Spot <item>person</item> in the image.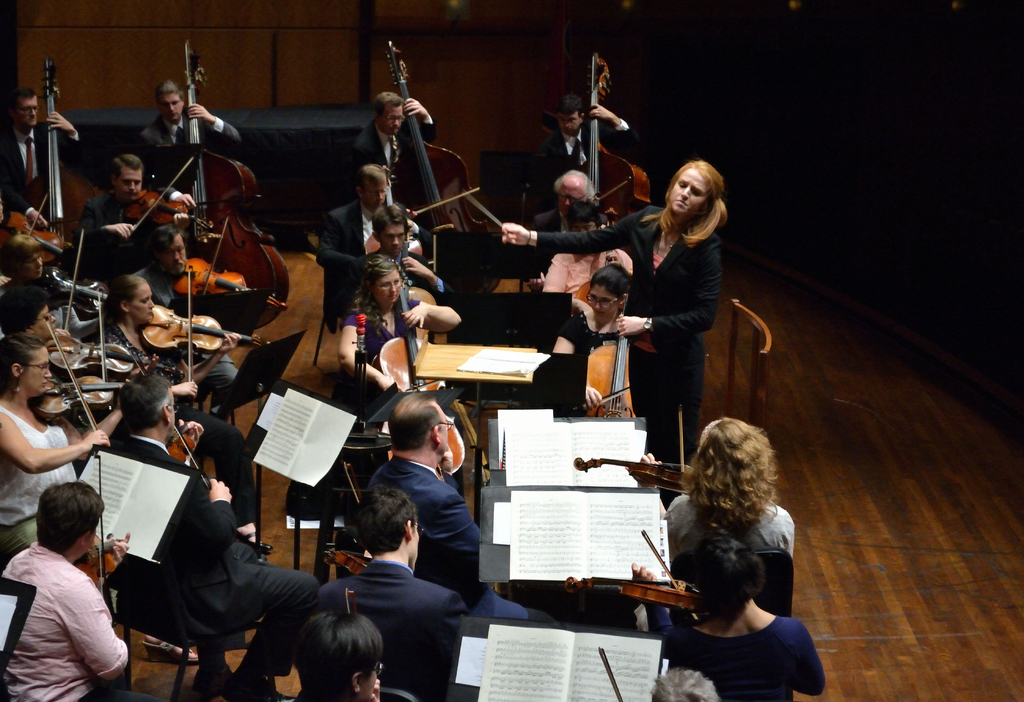
<item>person</item> found at bbox(79, 152, 190, 301).
